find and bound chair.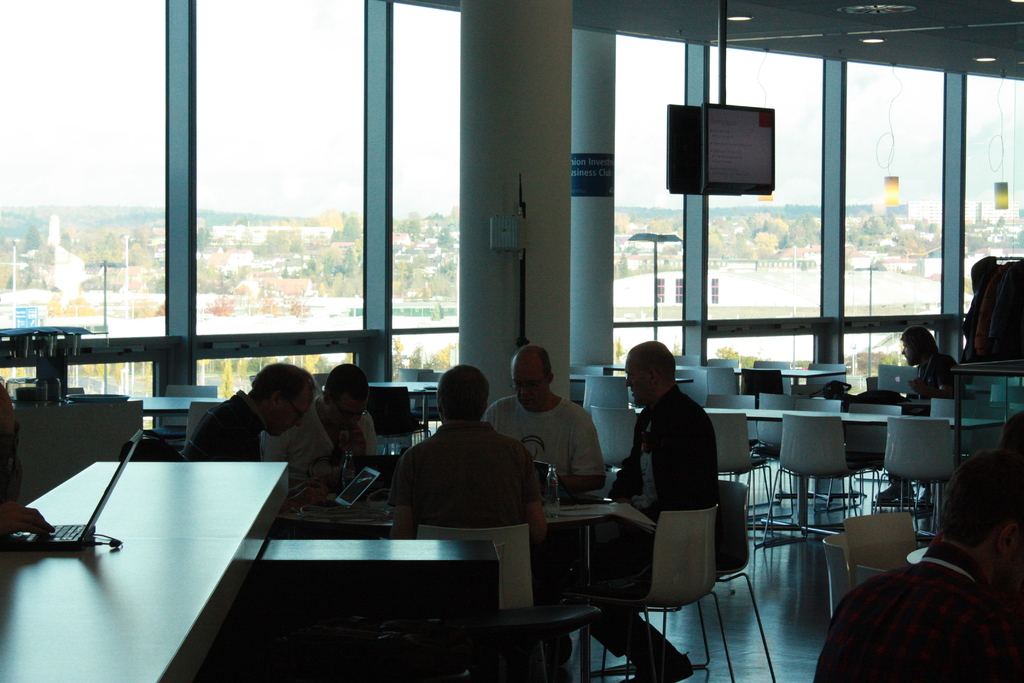
Bound: [746,365,776,409].
